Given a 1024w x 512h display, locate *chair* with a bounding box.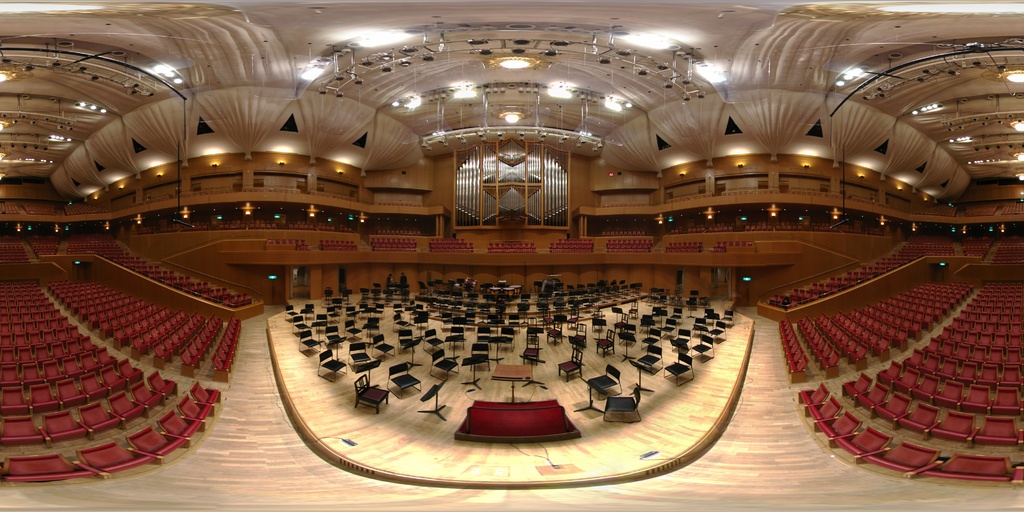
Located: (572, 324, 588, 354).
